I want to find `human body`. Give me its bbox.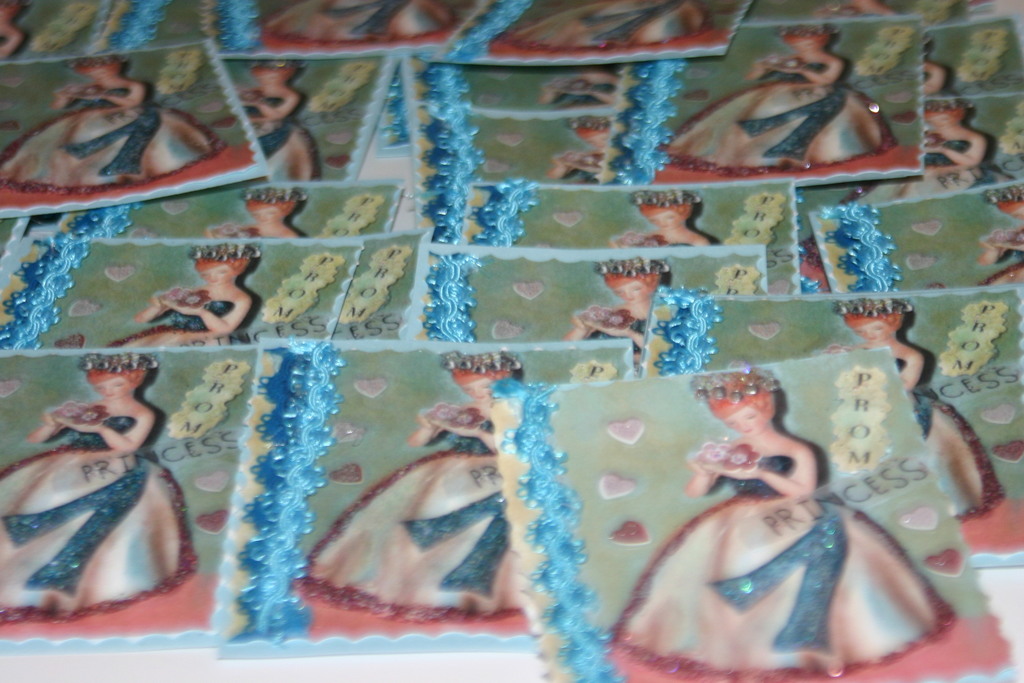
(x1=561, y1=306, x2=645, y2=366).
